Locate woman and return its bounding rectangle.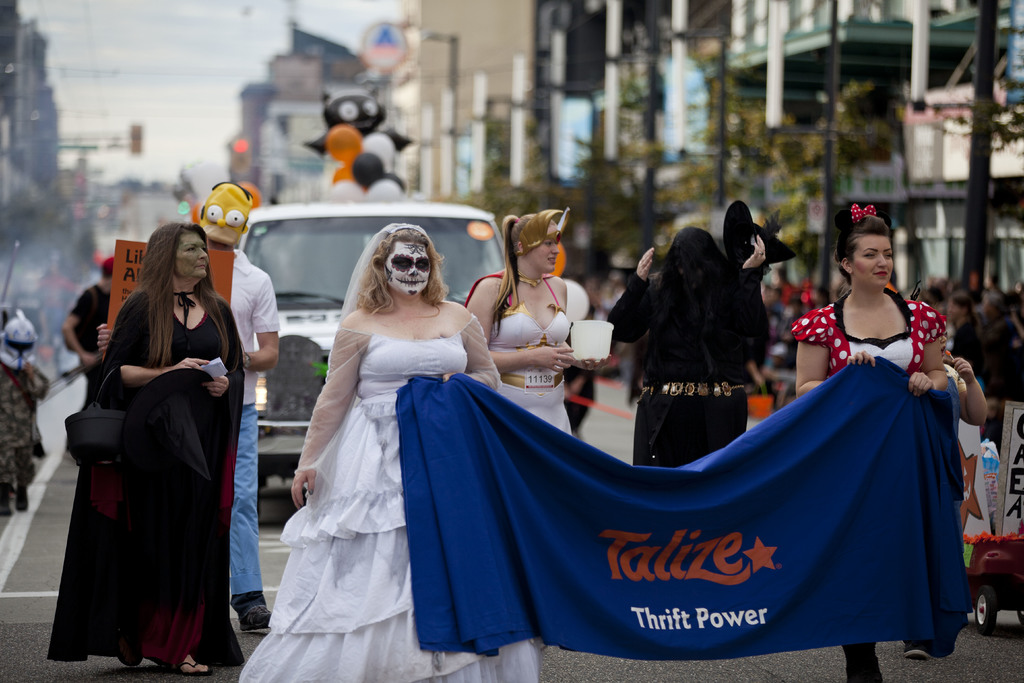
(257,212,490,658).
